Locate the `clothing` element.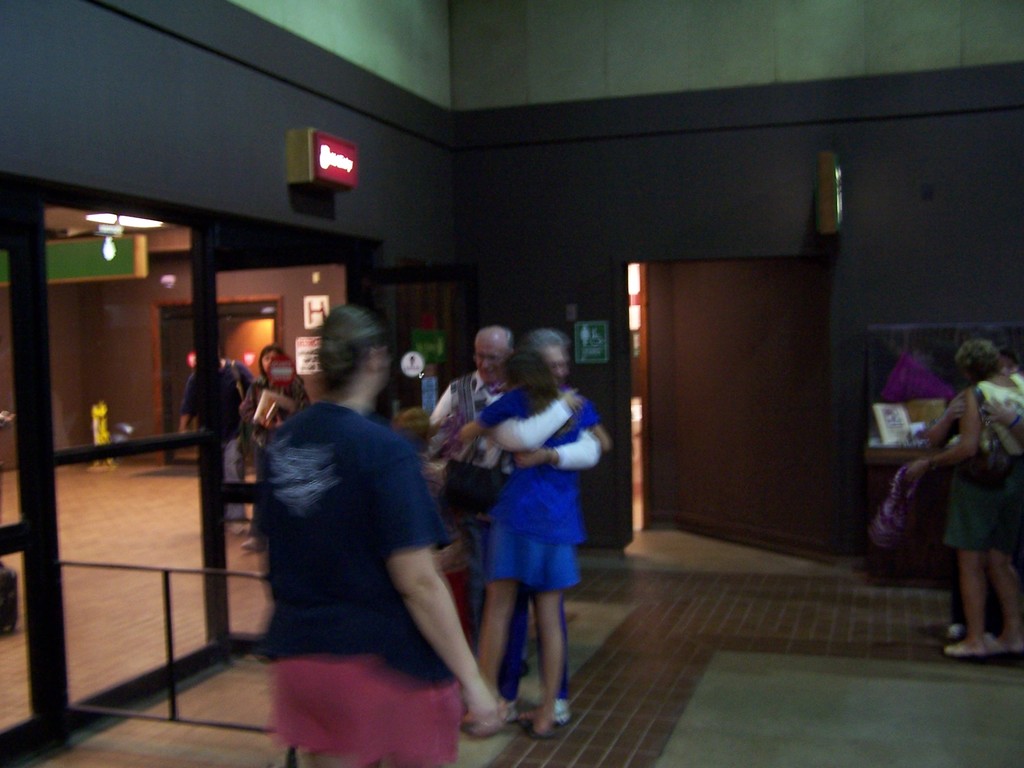
Element bbox: 247 341 466 737.
